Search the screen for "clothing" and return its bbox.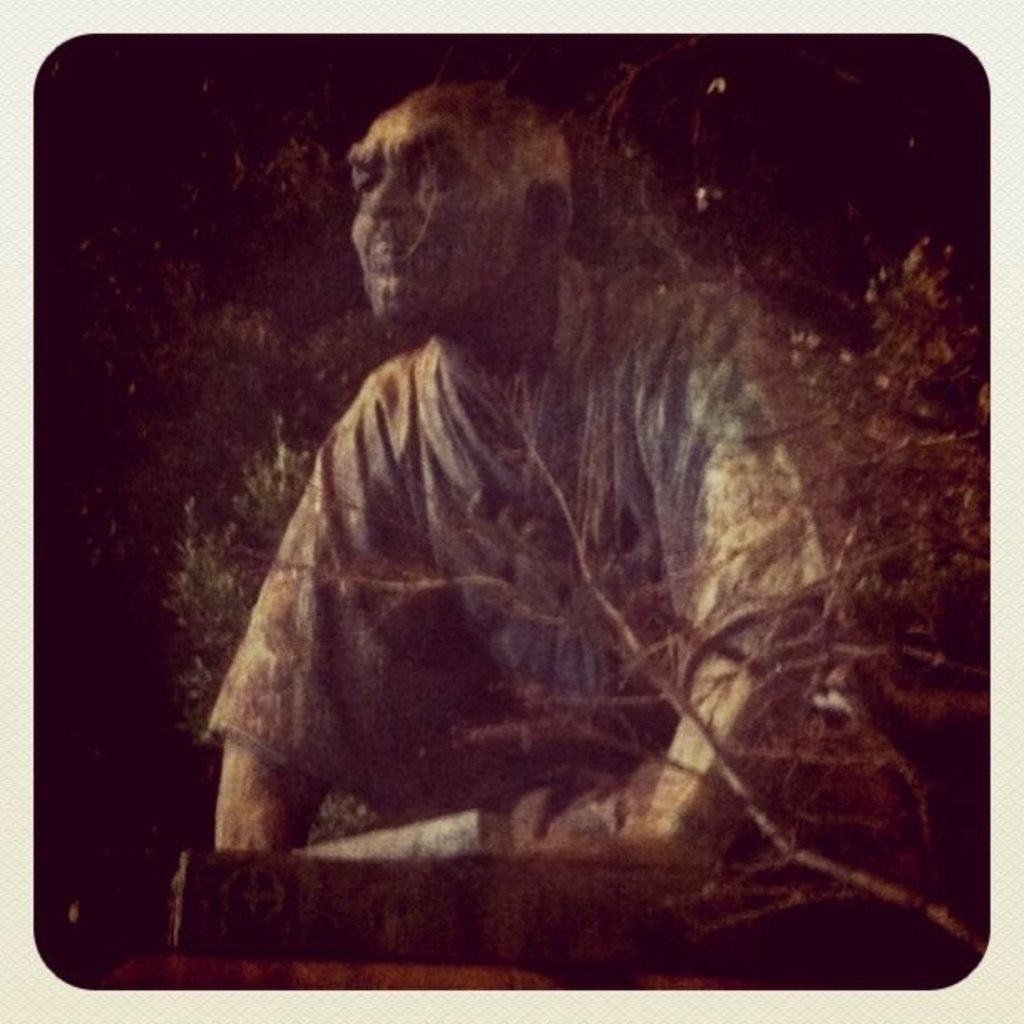
Found: 206:268:999:955.
